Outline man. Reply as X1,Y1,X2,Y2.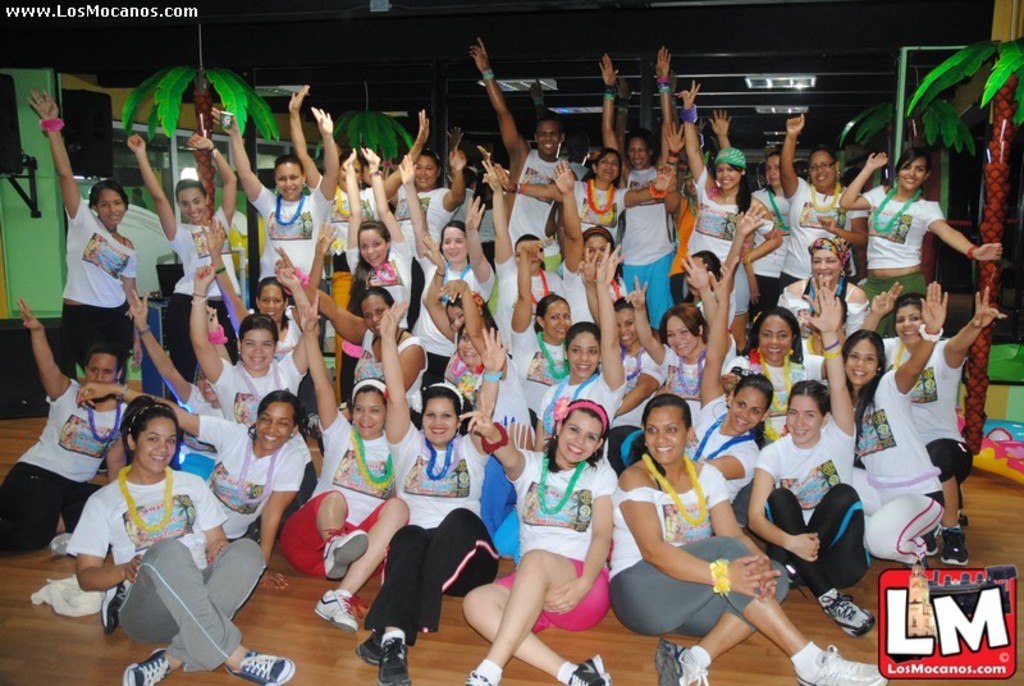
466,37,576,273.
